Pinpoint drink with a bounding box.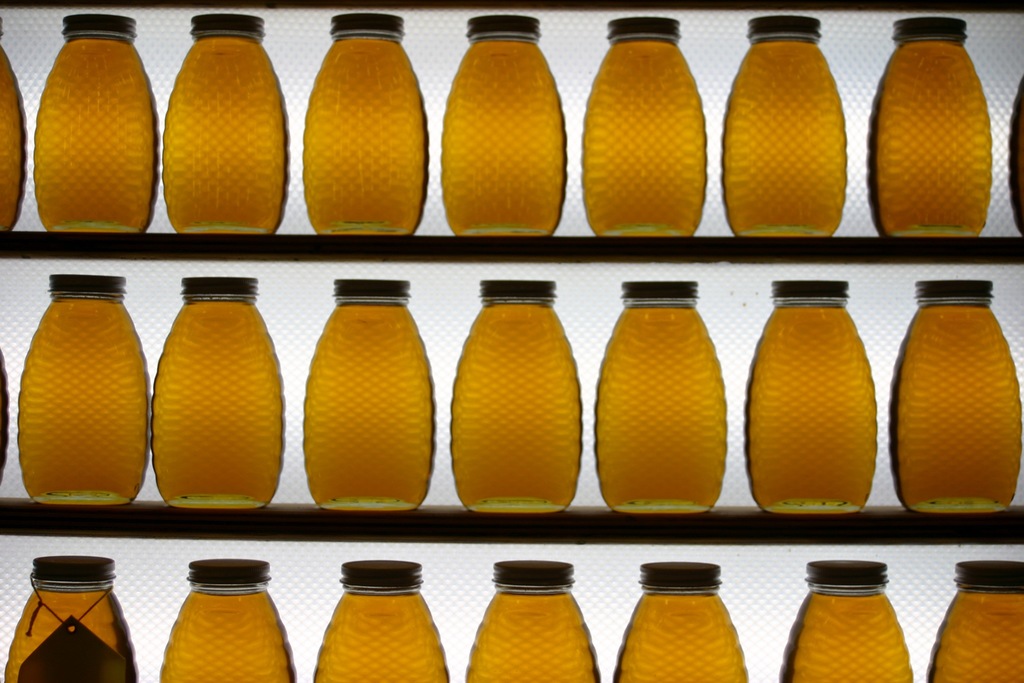
<bbox>872, 40, 988, 229</bbox>.
